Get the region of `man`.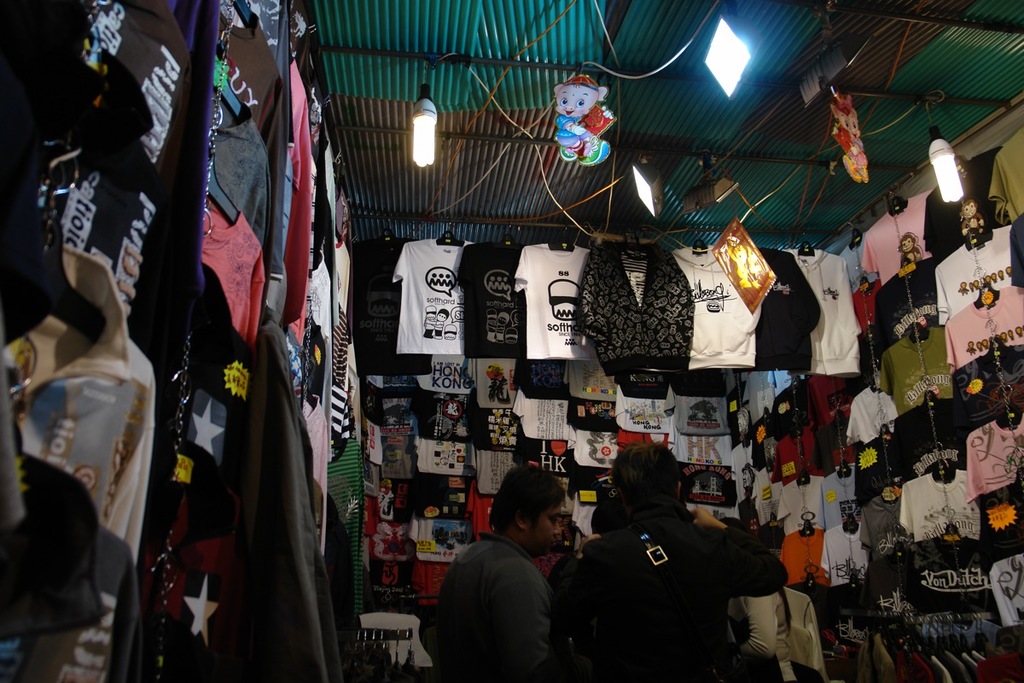
<bbox>544, 443, 783, 682</bbox>.
